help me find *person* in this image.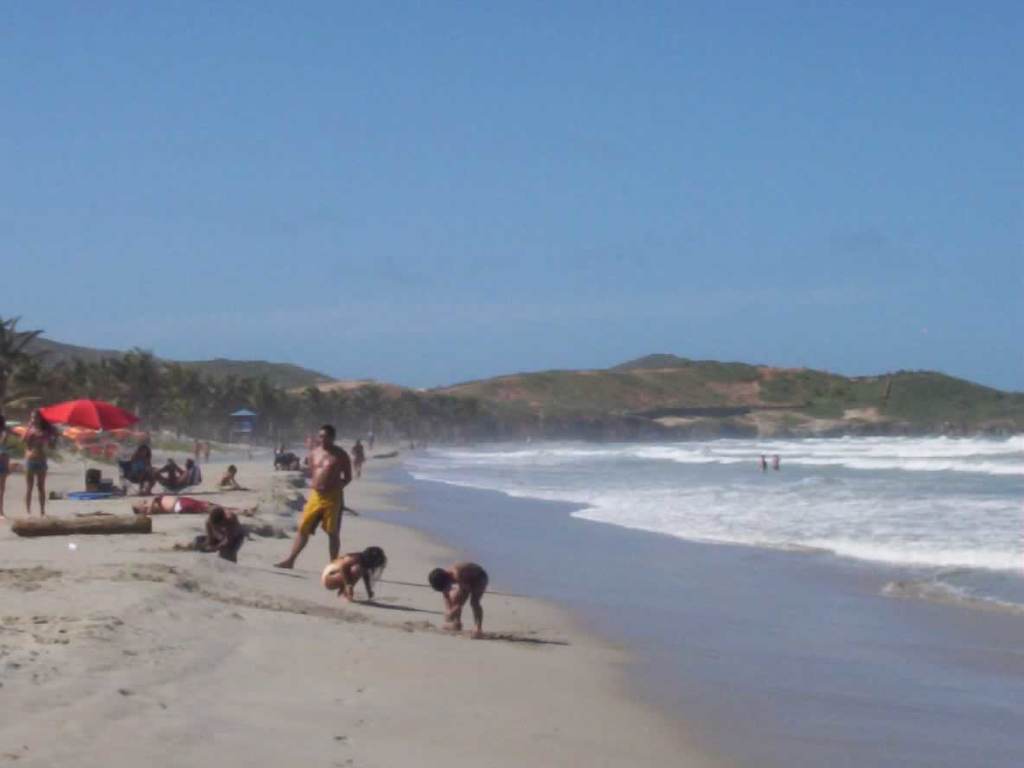
Found it: (x1=149, y1=449, x2=193, y2=488).
